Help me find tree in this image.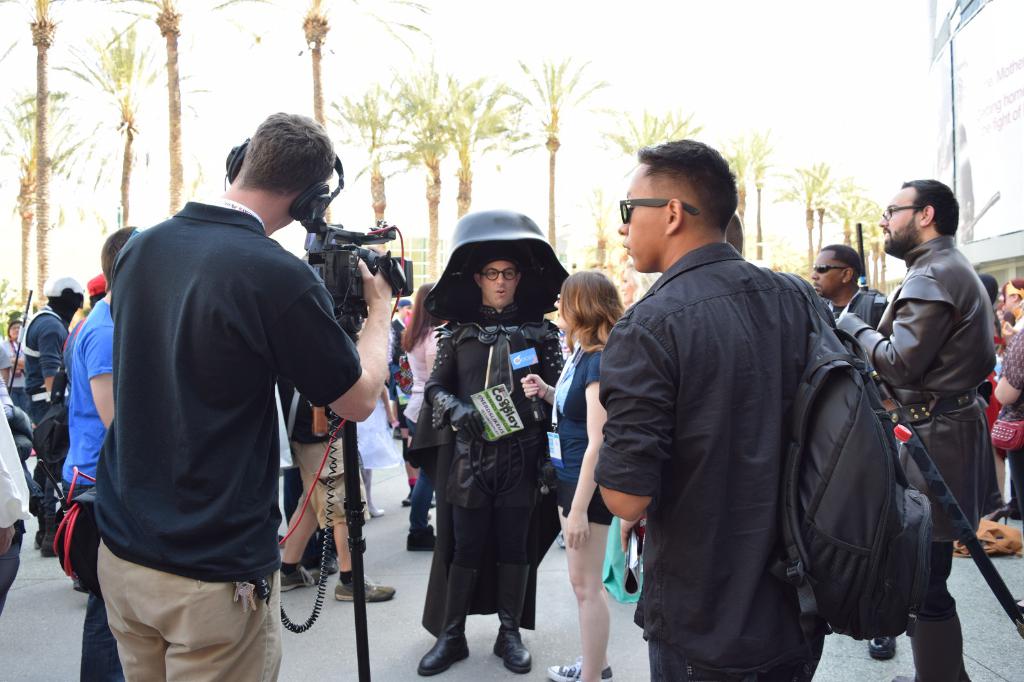
Found it: bbox(745, 129, 774, 268).
